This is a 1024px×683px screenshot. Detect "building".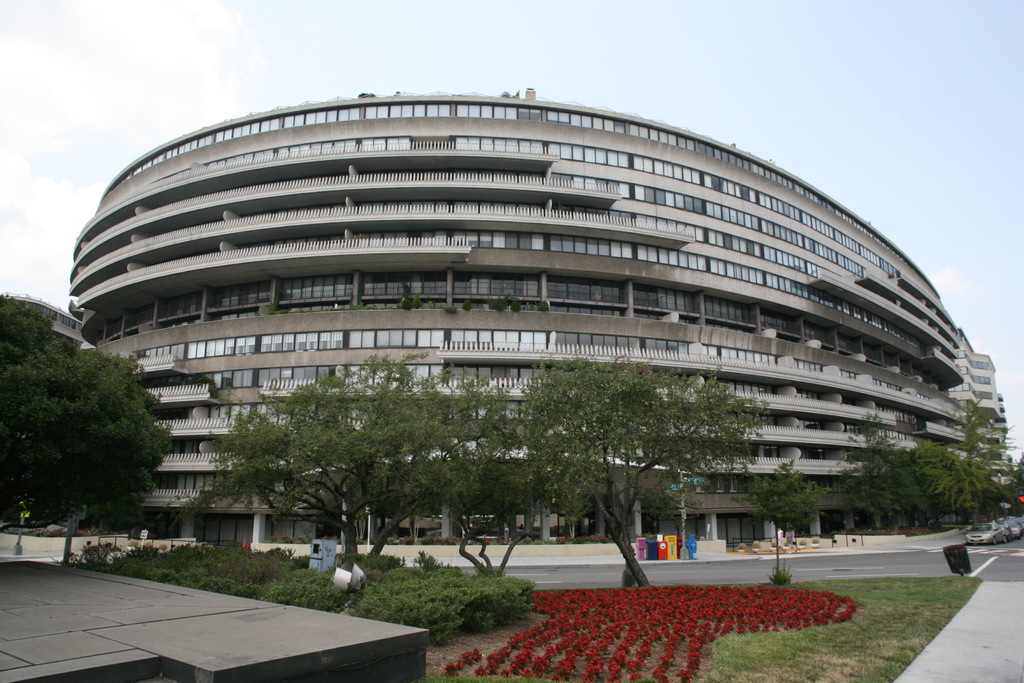
[947,328,1012,480].
